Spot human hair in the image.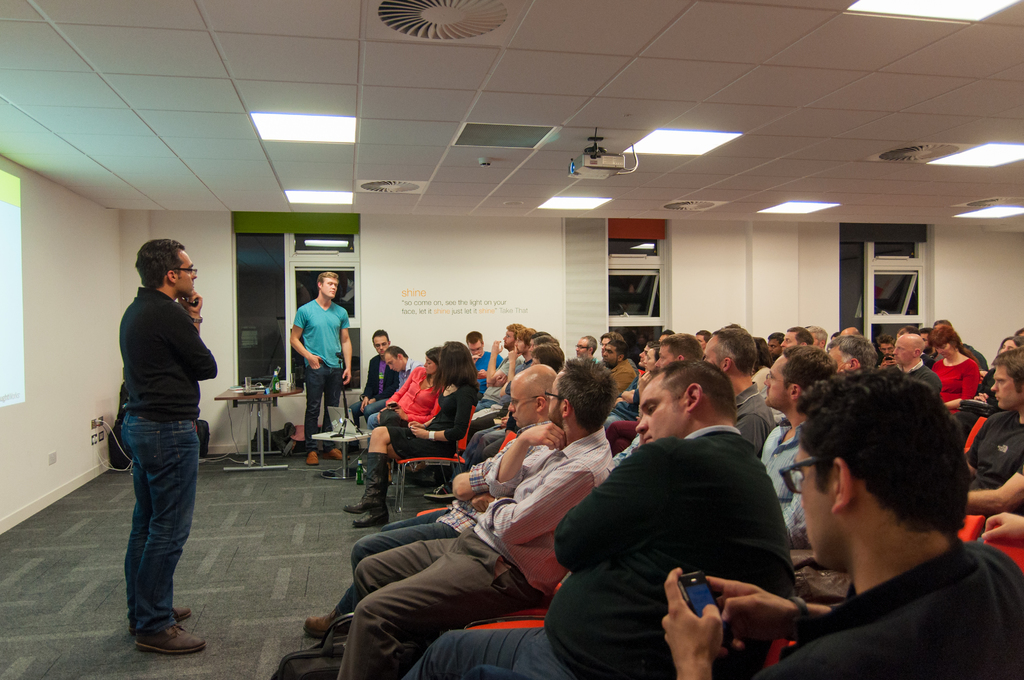
human hair found at region(435, 338, 479, 409).
